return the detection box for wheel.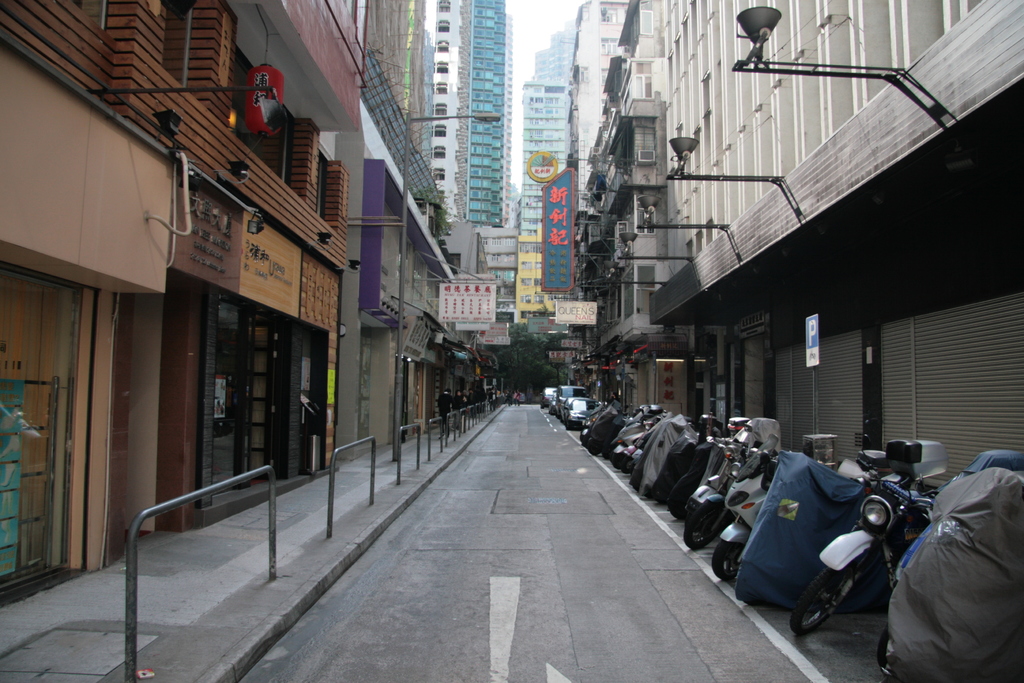
790,565,862,635.
